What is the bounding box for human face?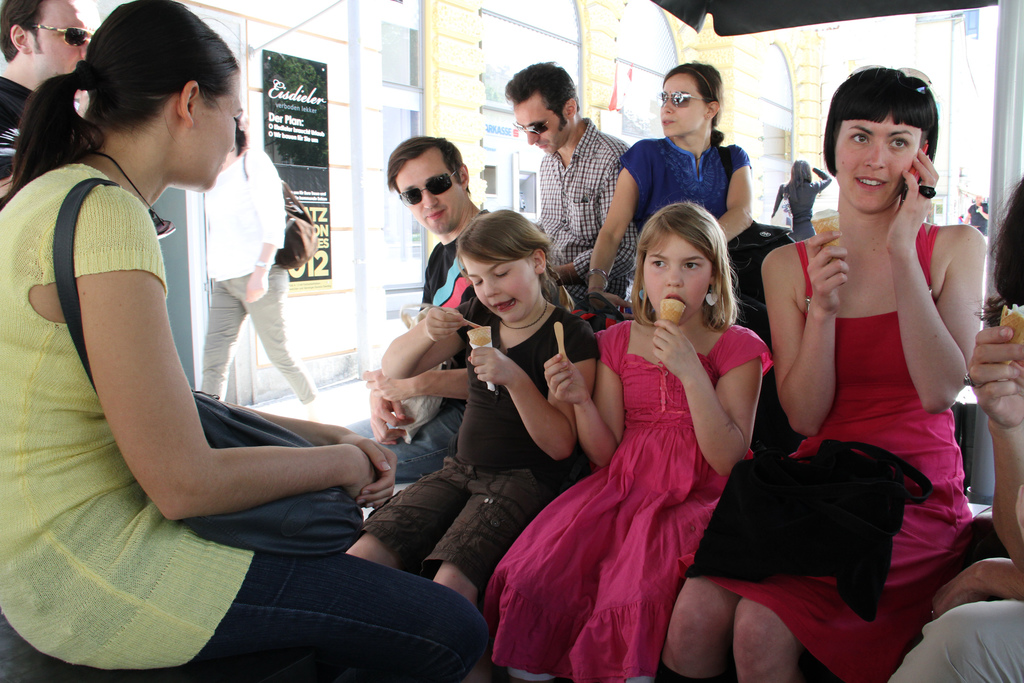
Rect(645, 233, 712, 313).
